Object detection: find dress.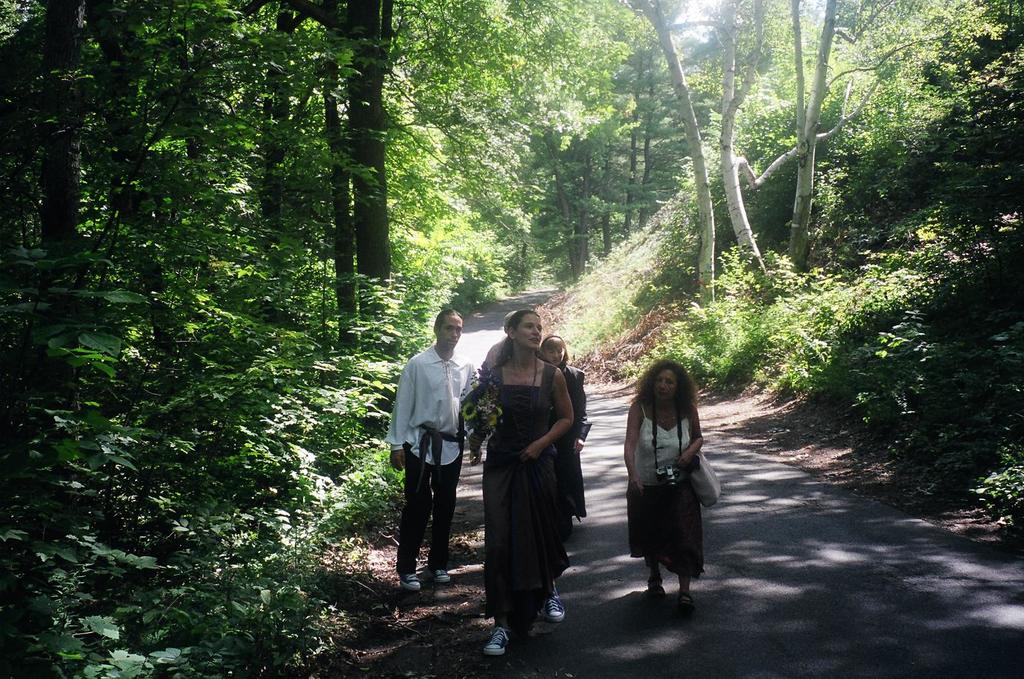
{"x1": 481, "y1": 361, "x2": 565, "y2": 625}.
